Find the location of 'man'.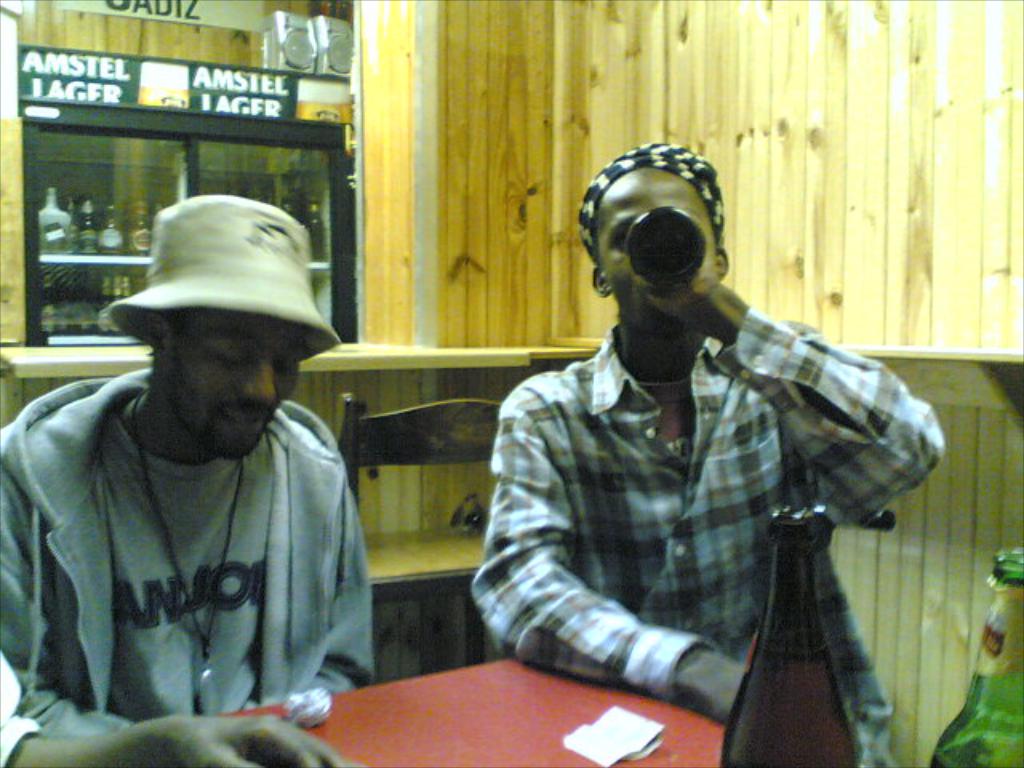
Location: x1=470 y1=141 x2=946 y2=766.
